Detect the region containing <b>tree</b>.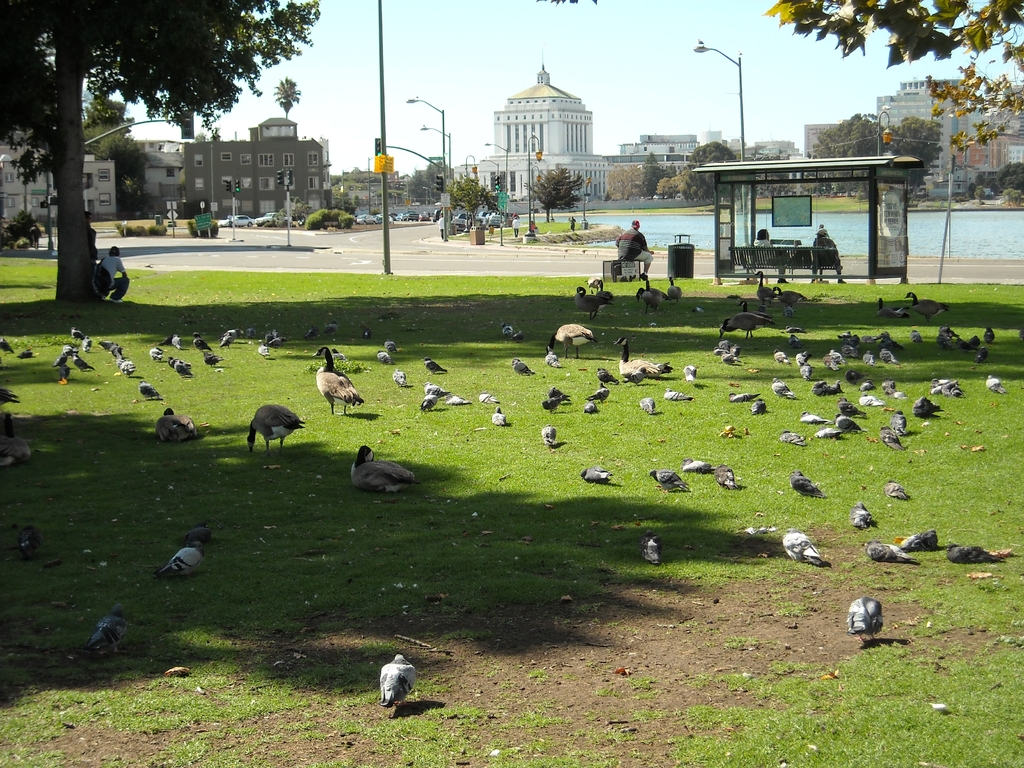
{"x1": 273, "y1": 80, "x2": 301, "y2": 117}.
